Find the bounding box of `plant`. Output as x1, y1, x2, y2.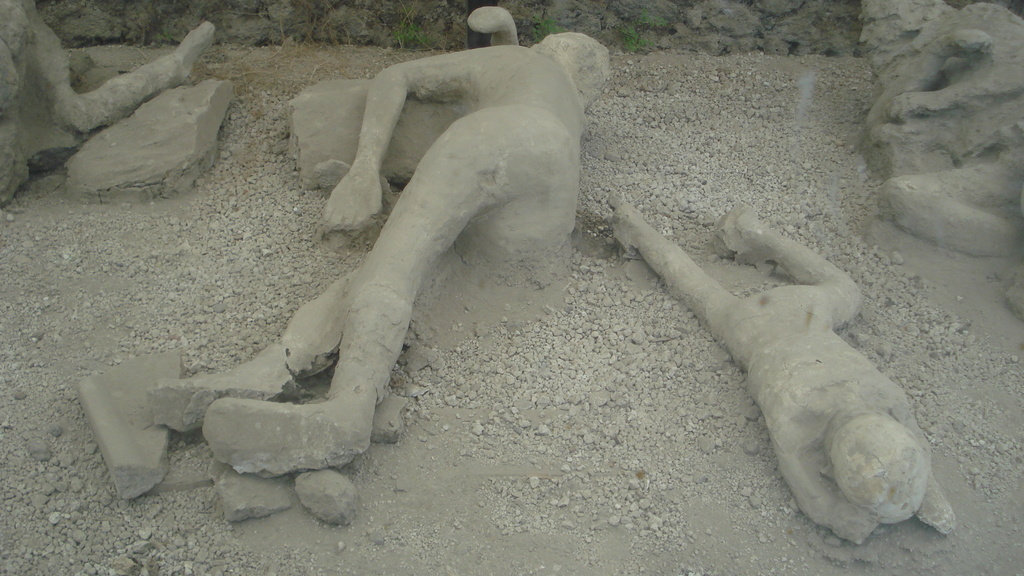
159, 21, 177, 42.
